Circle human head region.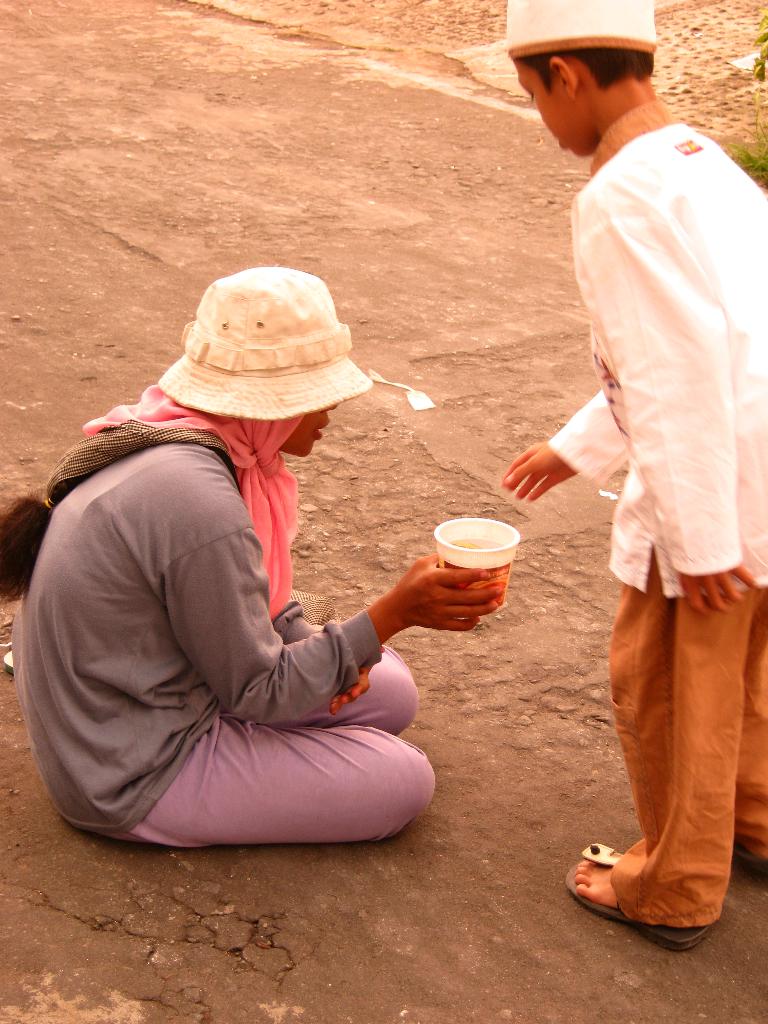
Region: left=515, top=0, right=647, bottom=155.
